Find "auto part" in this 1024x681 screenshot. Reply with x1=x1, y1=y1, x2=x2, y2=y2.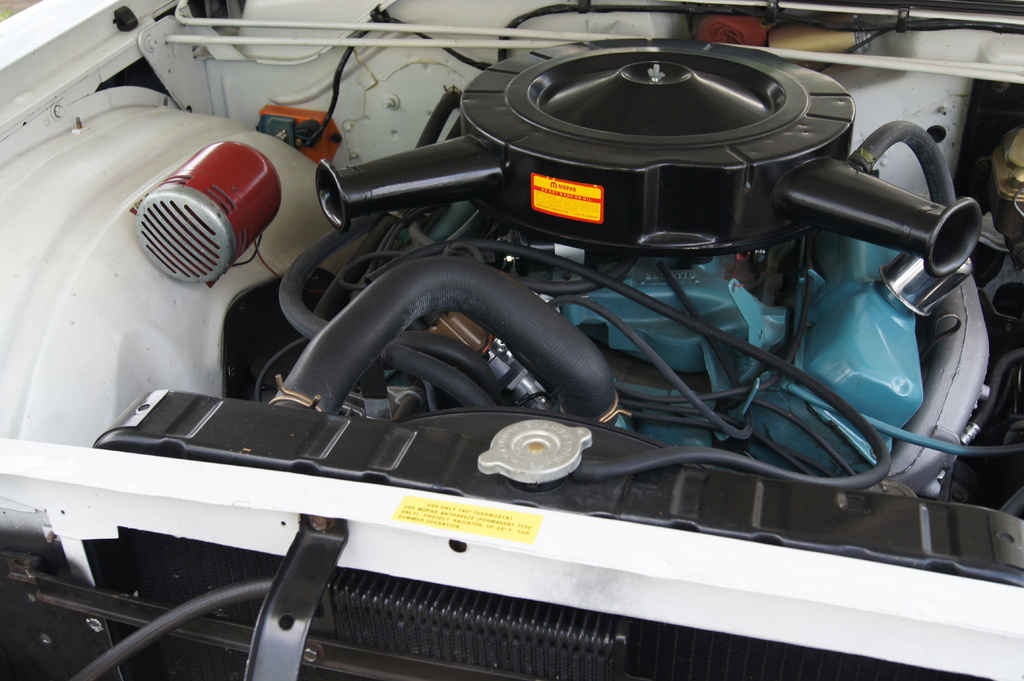
x1=116, y1=138, x2=293, y2=296.
